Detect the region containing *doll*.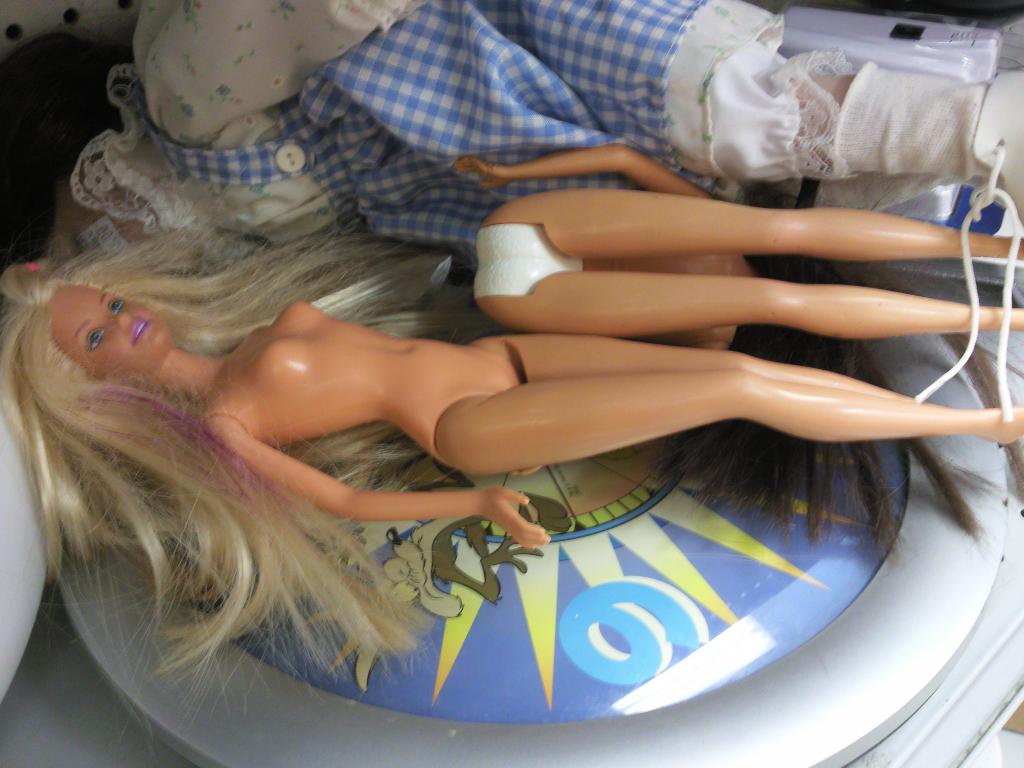
x1=456 y1=145 x2=1023 y2=544.
